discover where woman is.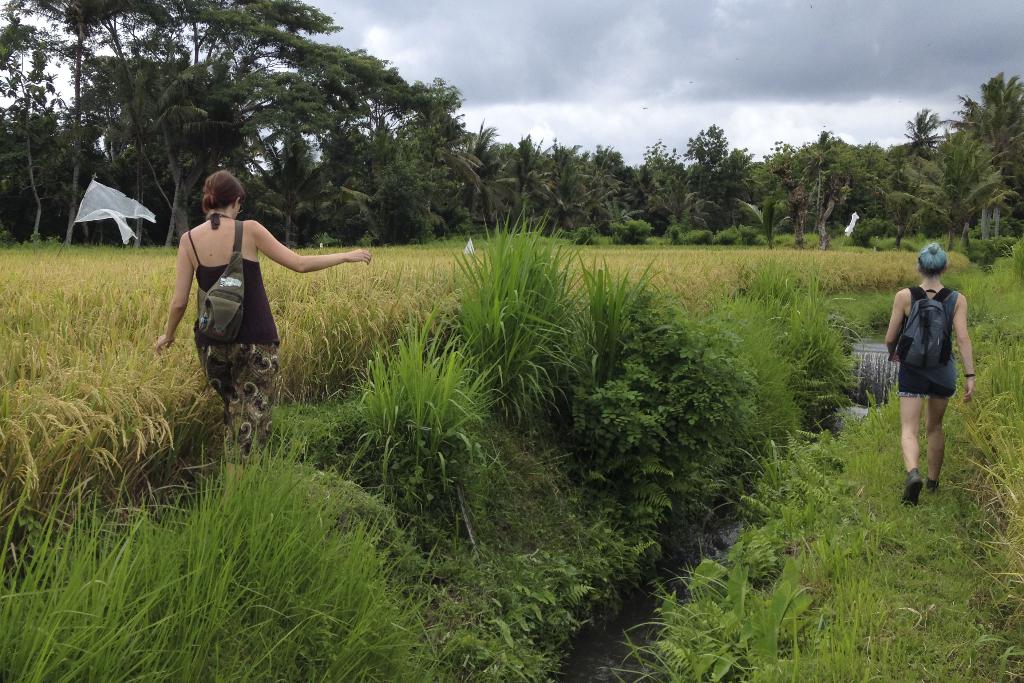
Discovered at Rect(883, 243, 980, 505).
